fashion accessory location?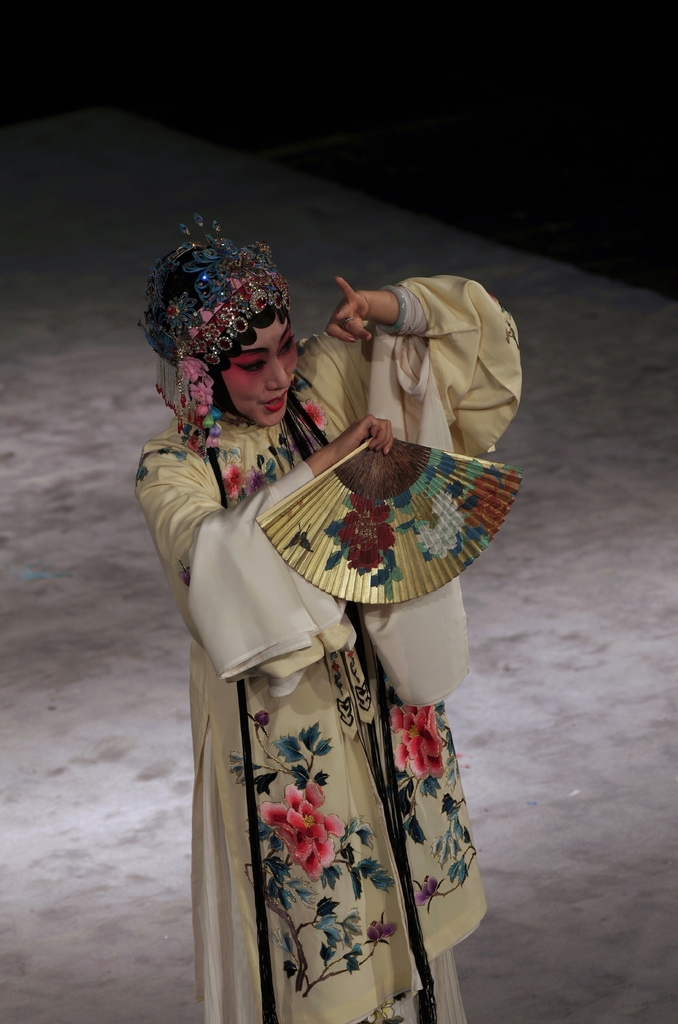
crop(254, 433, 522, 605)
